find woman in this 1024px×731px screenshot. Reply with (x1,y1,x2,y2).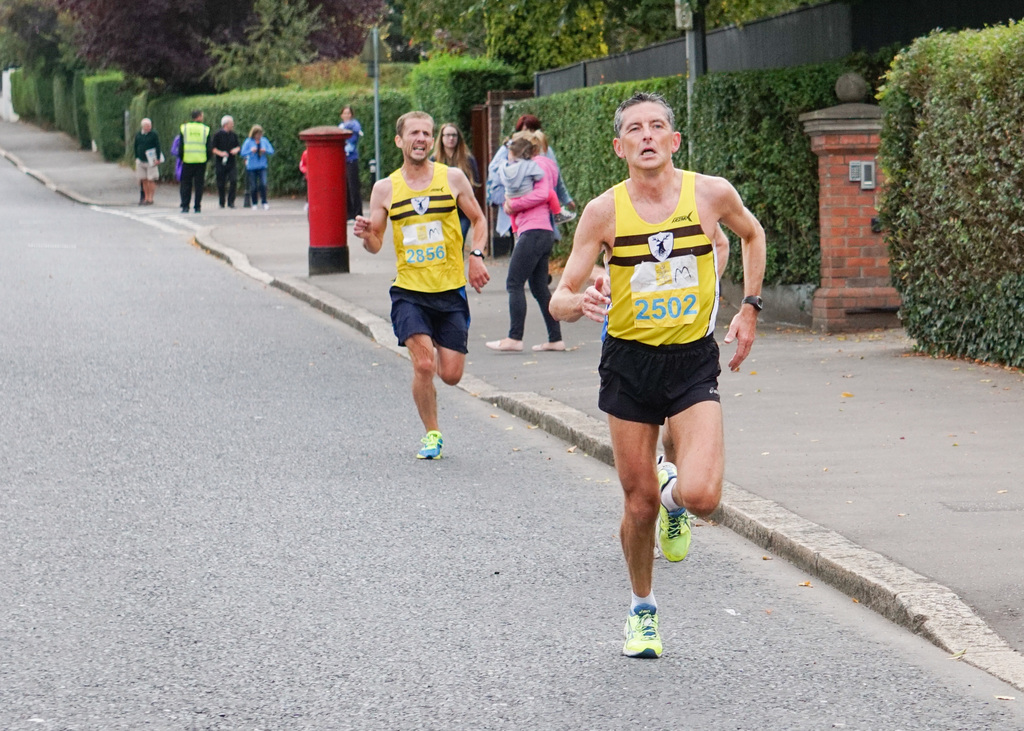
(486,128,566,351).
